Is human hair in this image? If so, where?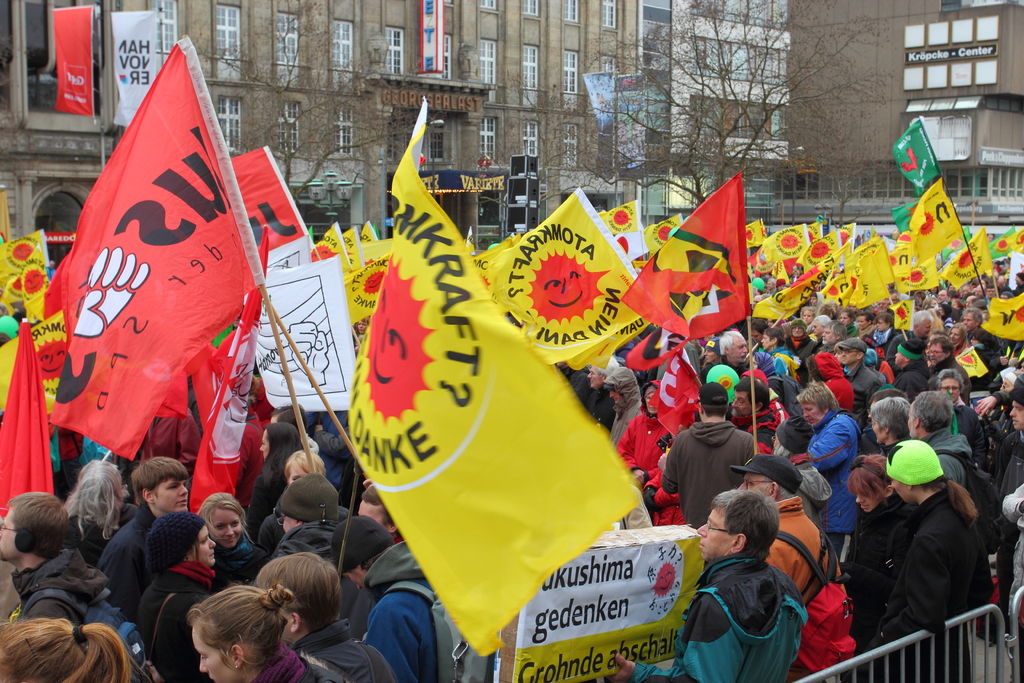
Yes, at select_region(847, 454, 891, 504).
